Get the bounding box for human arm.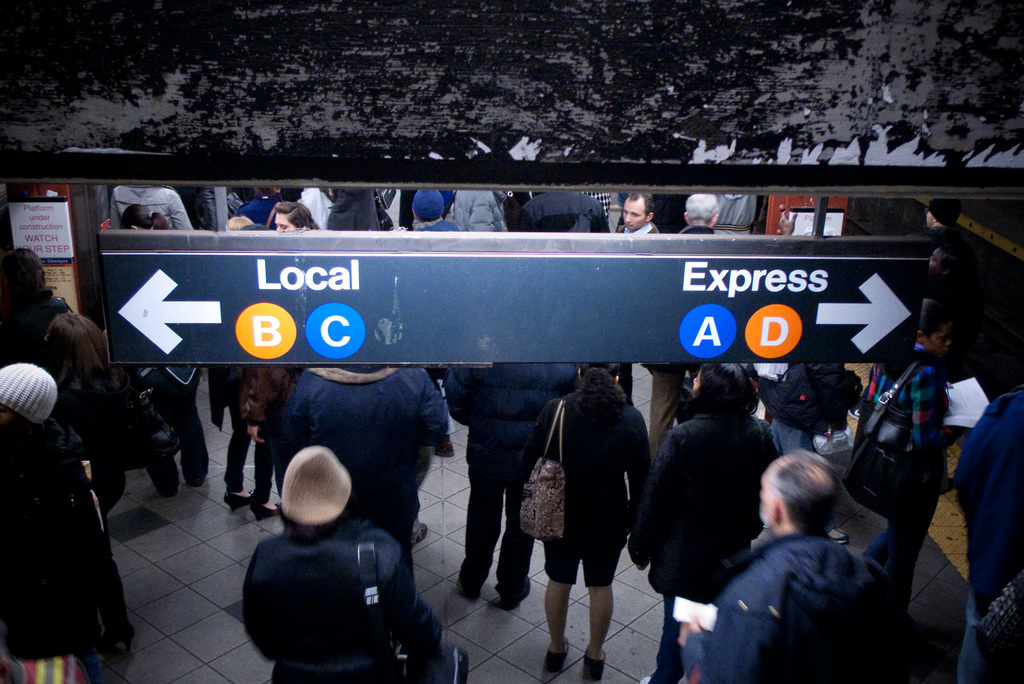
(x1=619, y1=405, x2=653, y2=509).
